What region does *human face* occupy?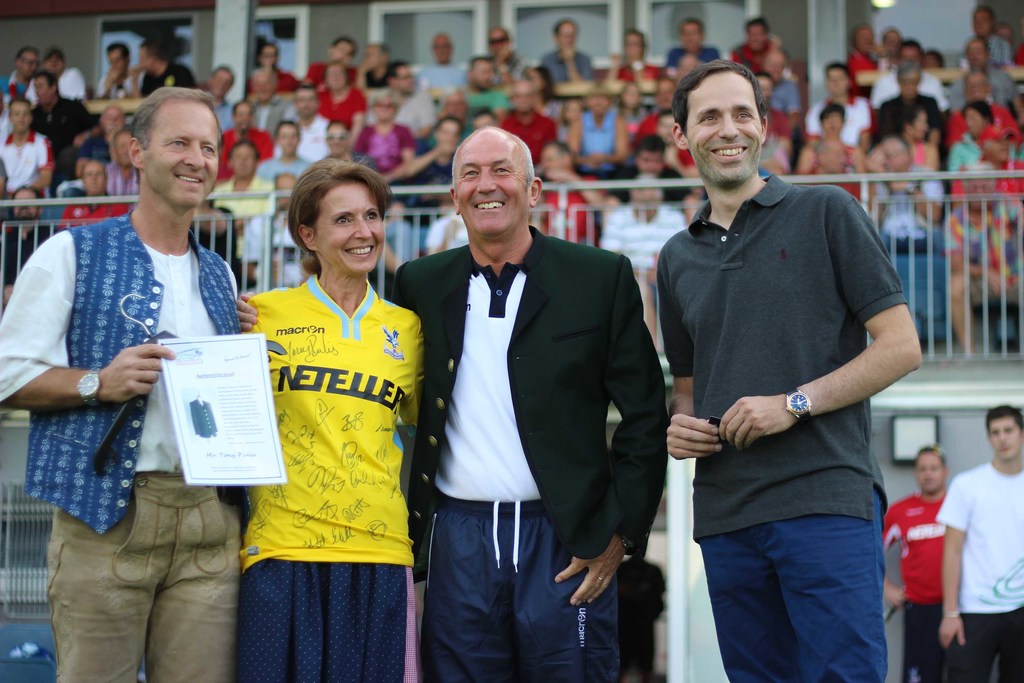
[458,137,531,233].
